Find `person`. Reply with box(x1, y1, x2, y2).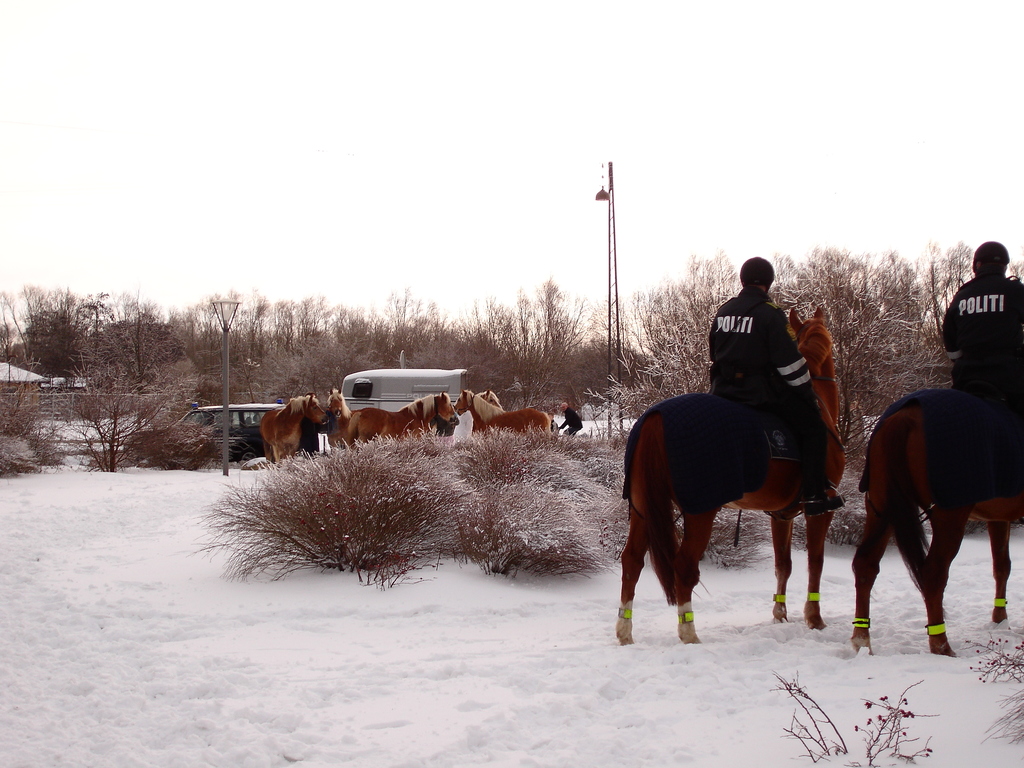
box(557, 404, 581, 433).
